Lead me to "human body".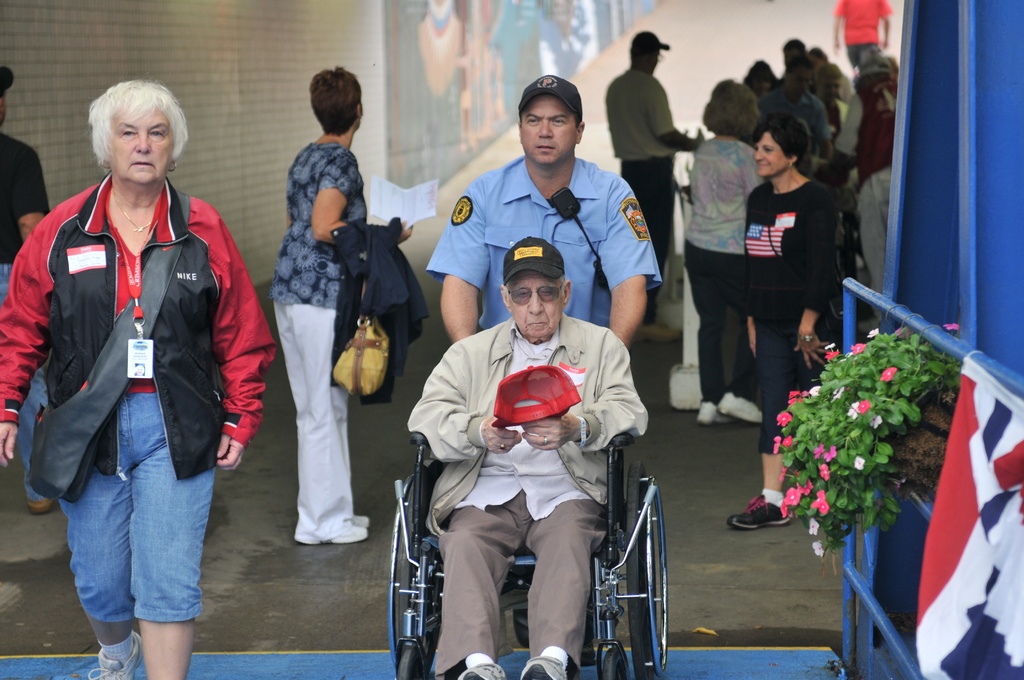
Lead to {"left": 720, "top": 166, "right": 845, "bottom": 534}.
